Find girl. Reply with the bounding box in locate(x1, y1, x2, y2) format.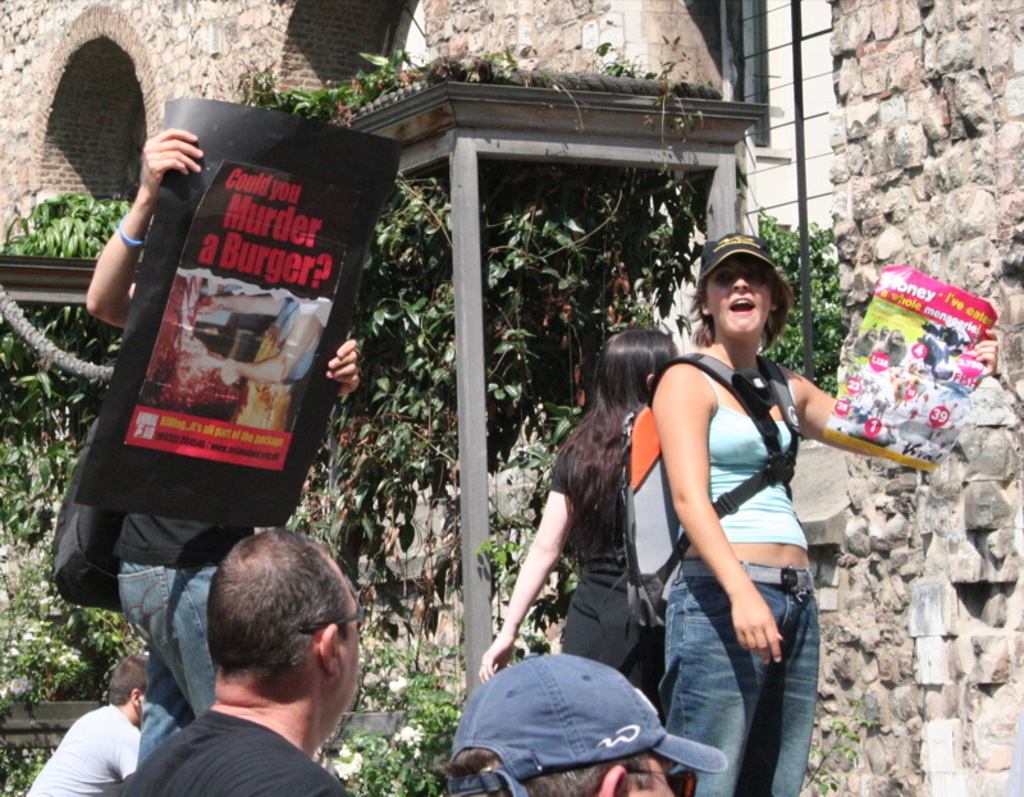
locate(476, 326, 680, 725).
